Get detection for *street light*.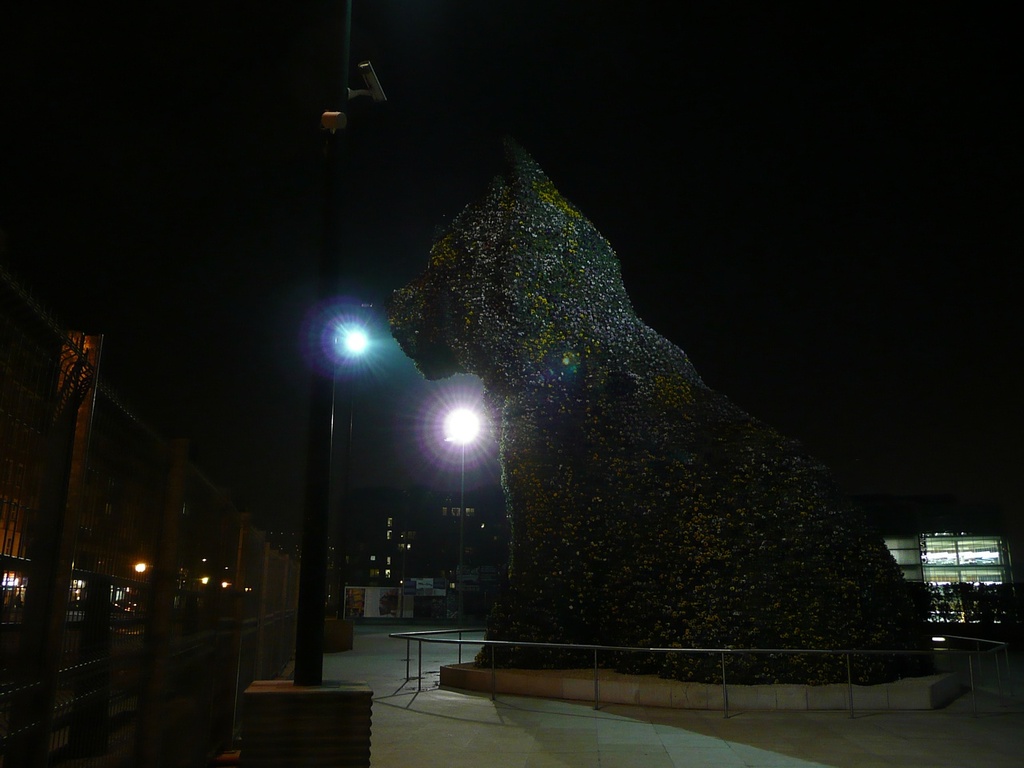
Detection: (131, 557, 157, 599).
